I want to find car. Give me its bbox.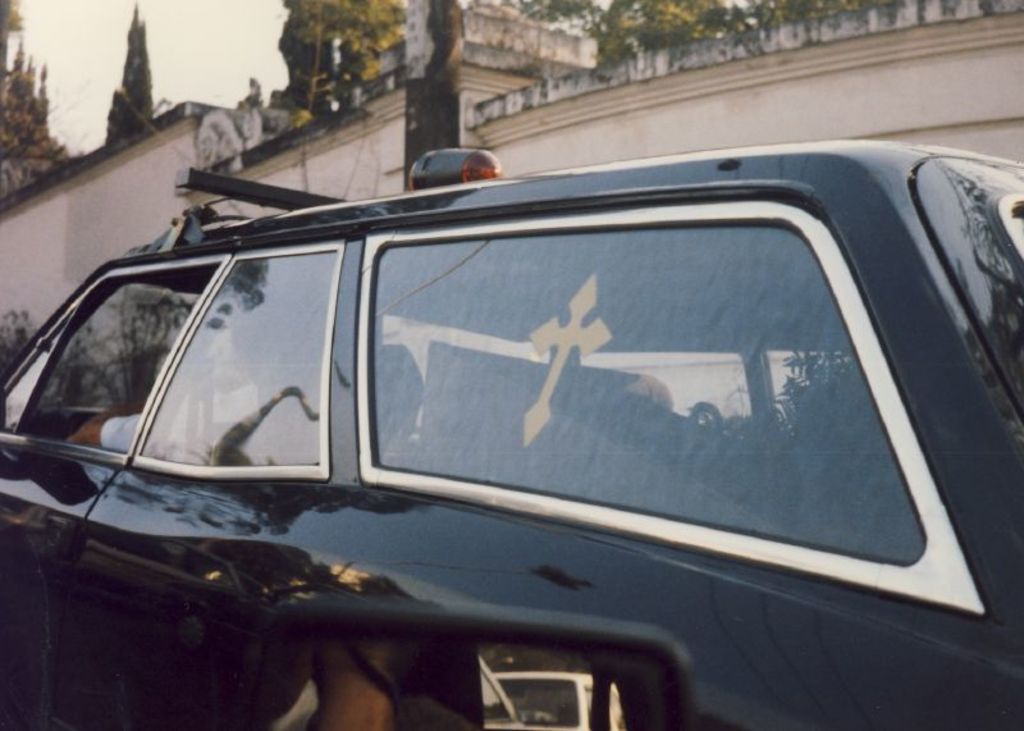
(1, 109, 1004, 730).
